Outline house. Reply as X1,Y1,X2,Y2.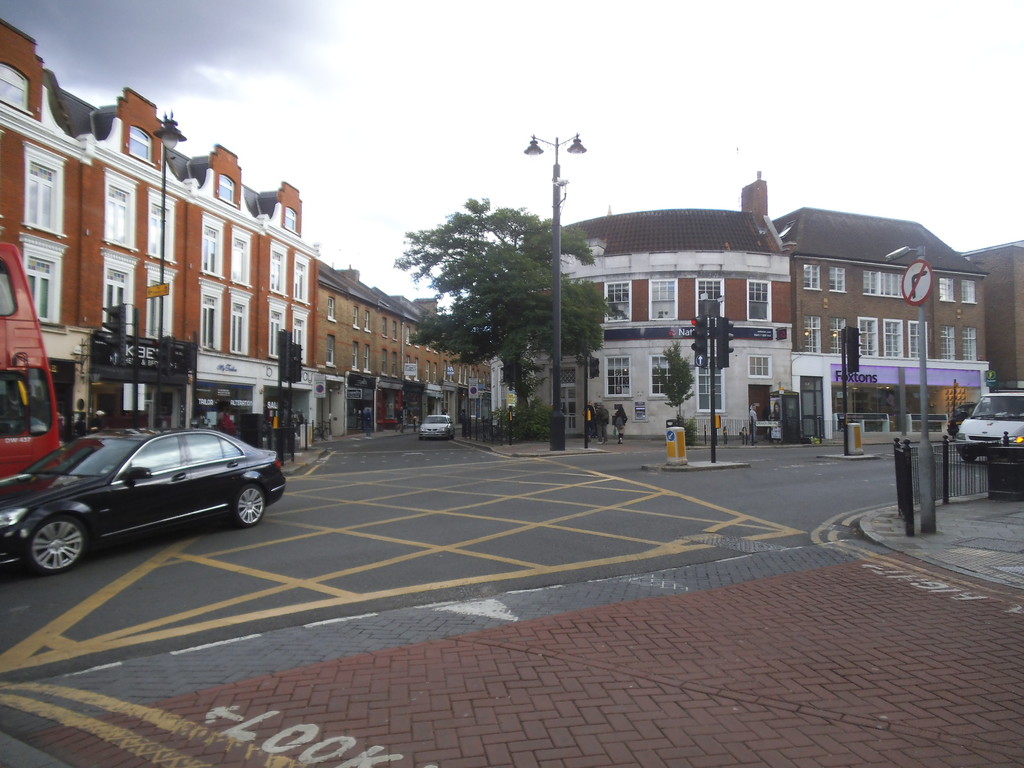
406,305,458,404.
